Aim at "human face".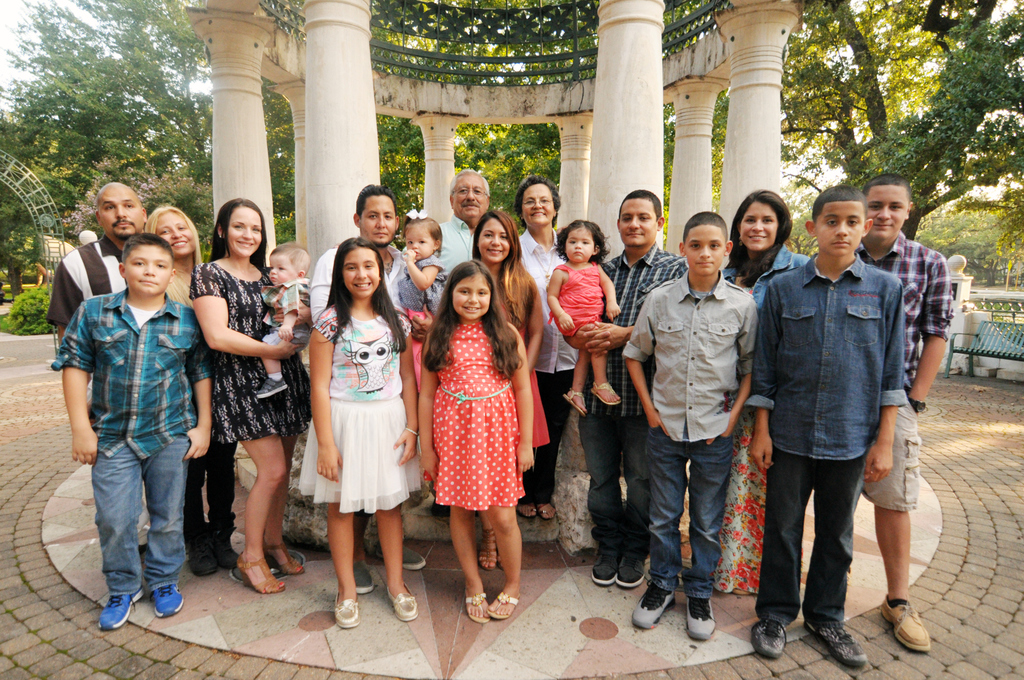
Aimed at <region>405, 227, 432, 261</region>.
